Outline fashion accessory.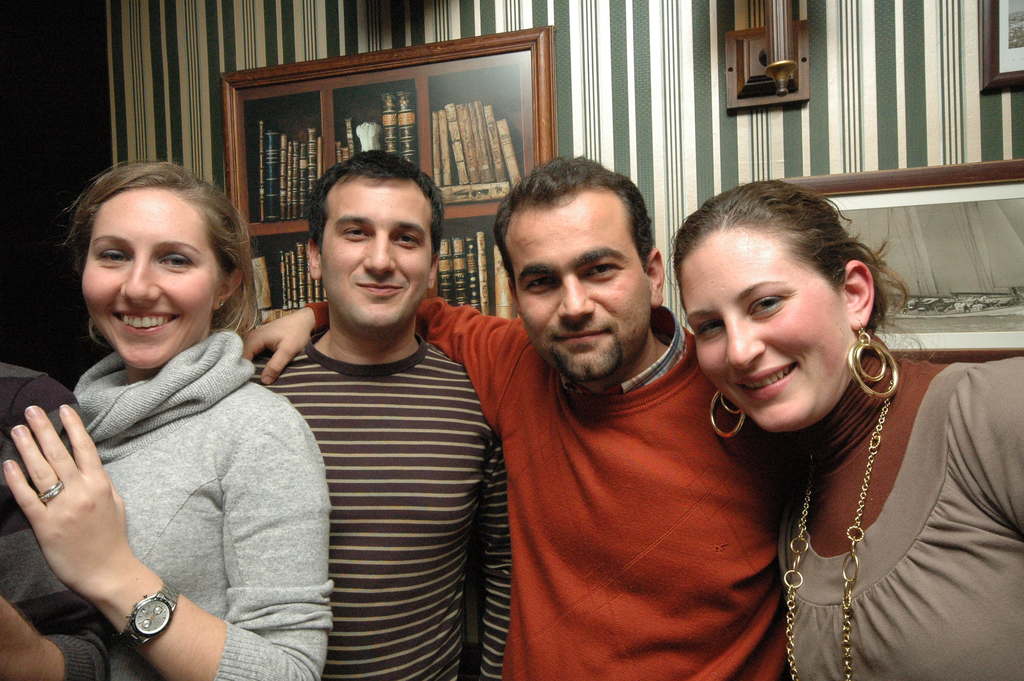
Outline: box=[843, 311, 894, 386].
